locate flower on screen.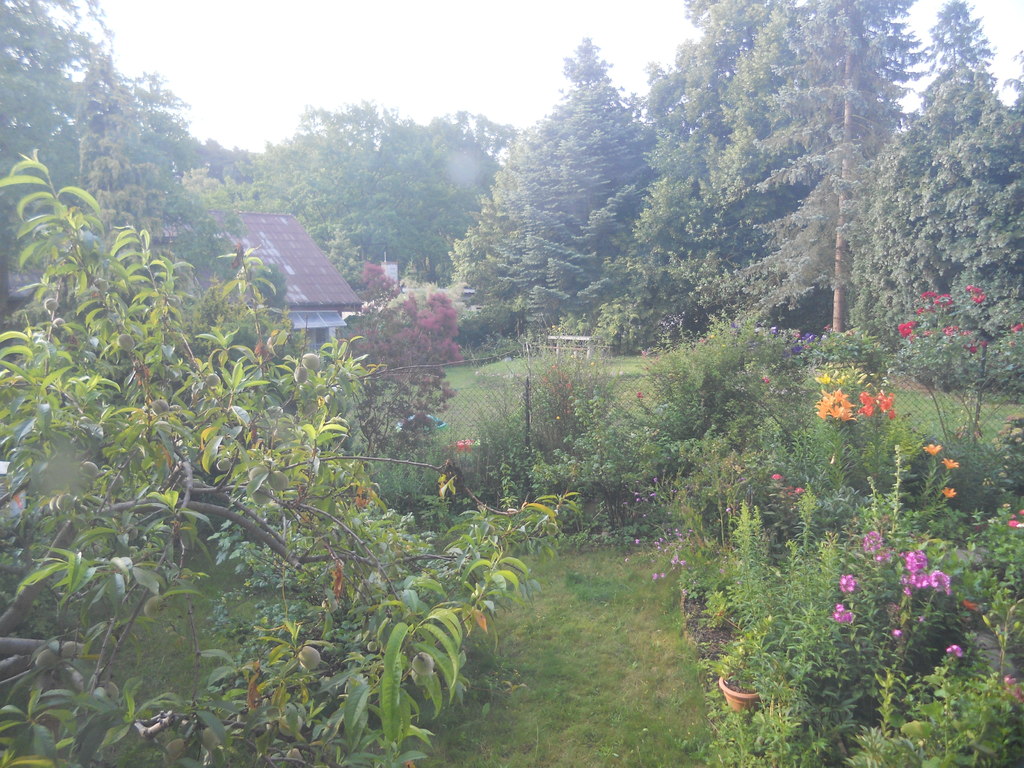
On screen at select_region(941, 457, 955, 470).
